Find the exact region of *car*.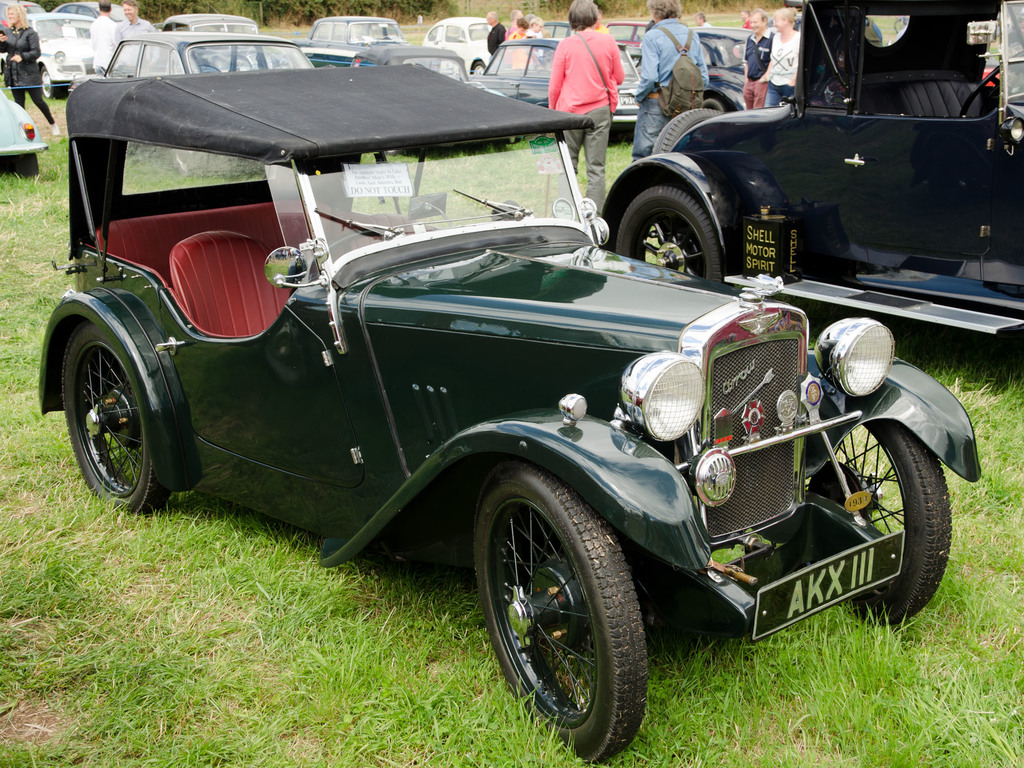
Exact region: 0:84:47:183.
